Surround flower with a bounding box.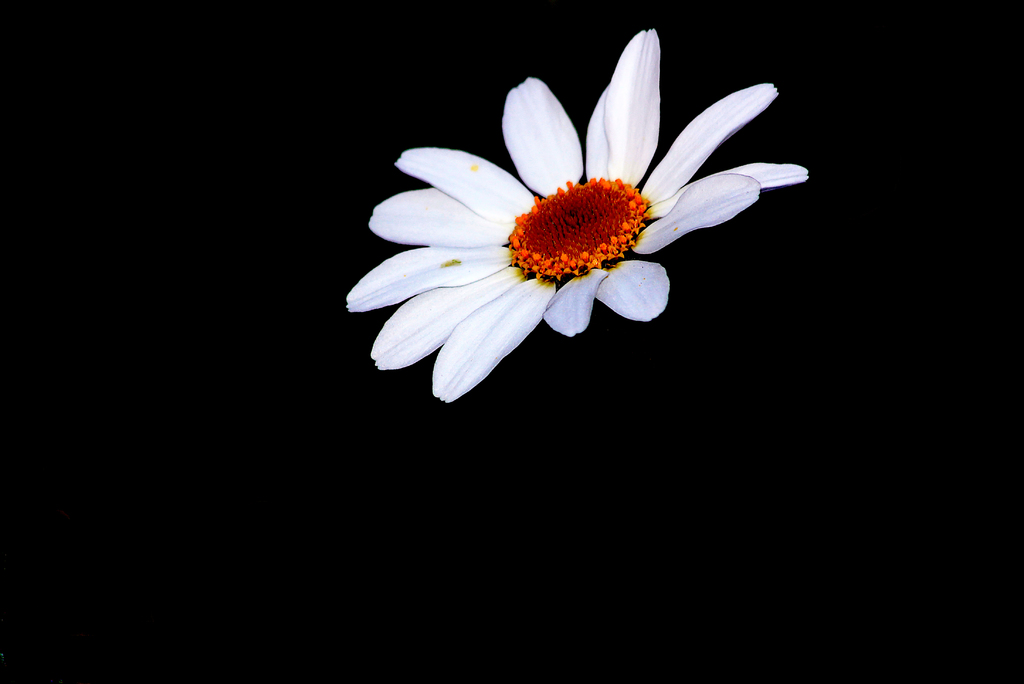
347:37:815:427.
